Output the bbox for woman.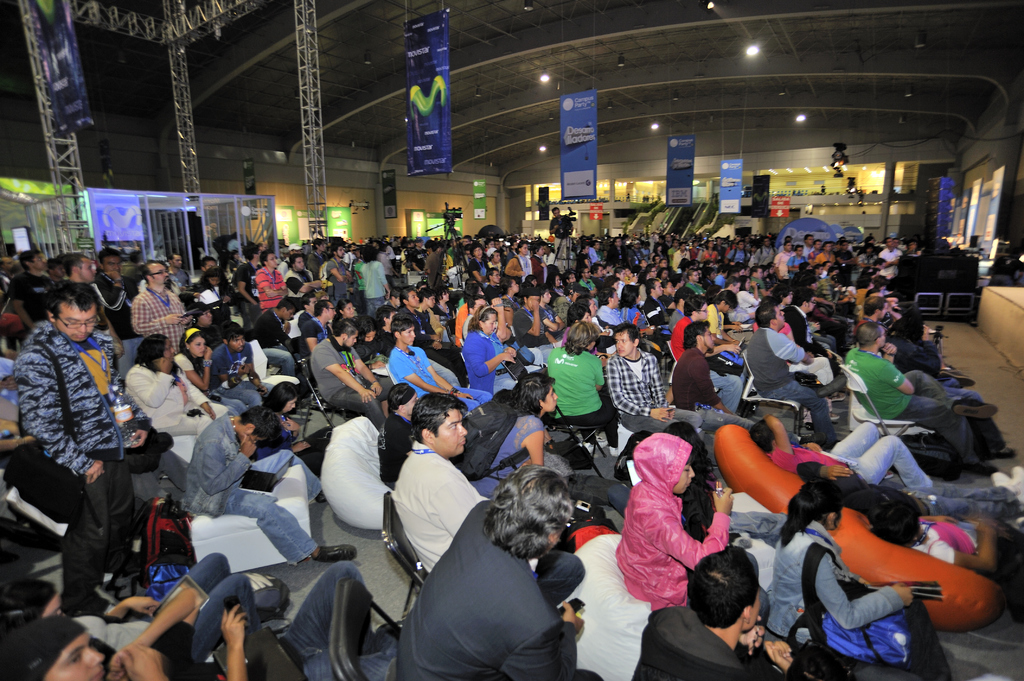
470, 374, 561, 502.
